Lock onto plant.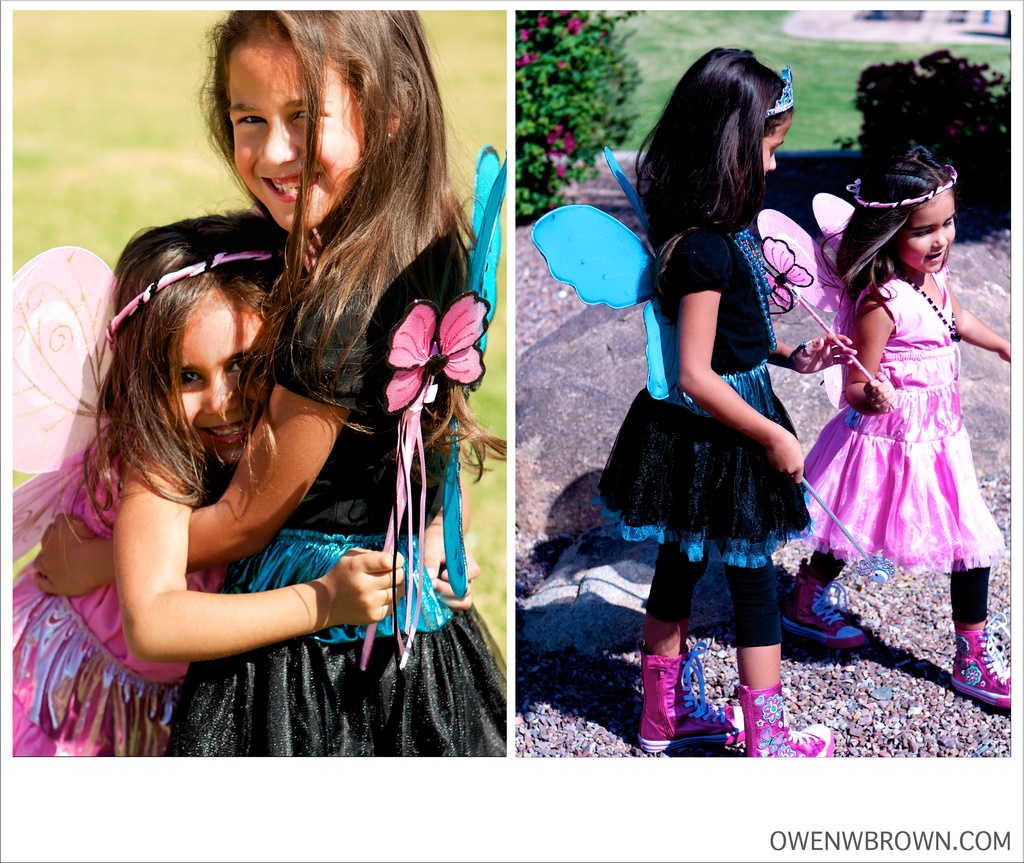
Locked: select_region(515, 0, 645, 222).
